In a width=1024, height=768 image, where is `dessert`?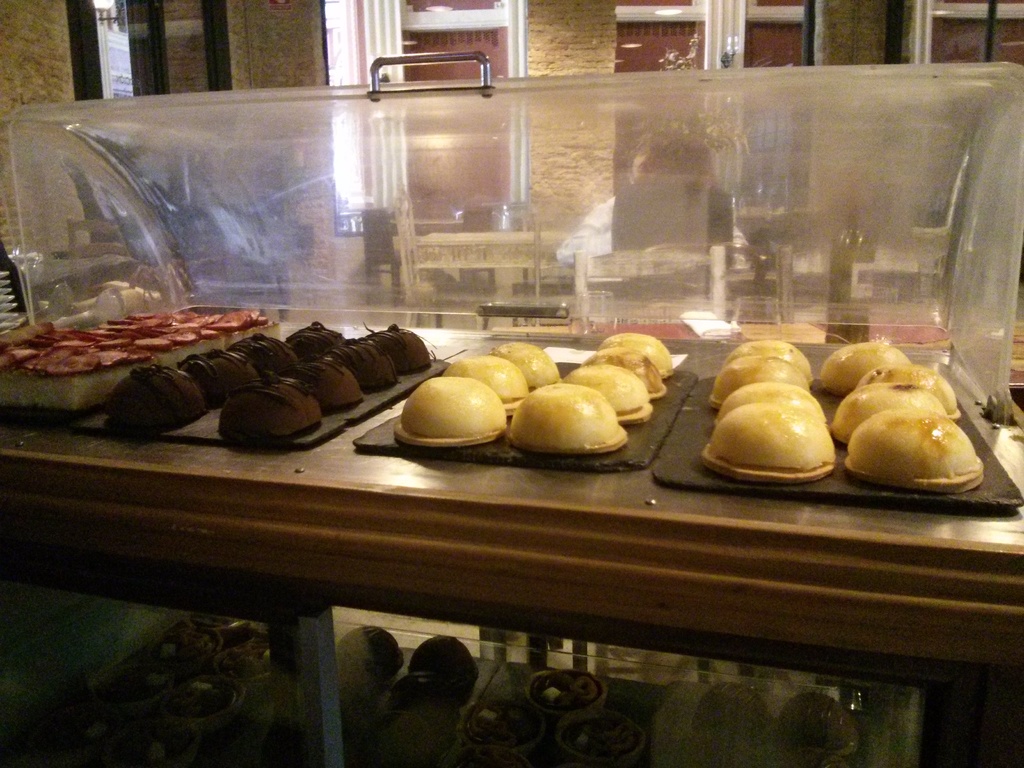
585, 348, 664, 391.
